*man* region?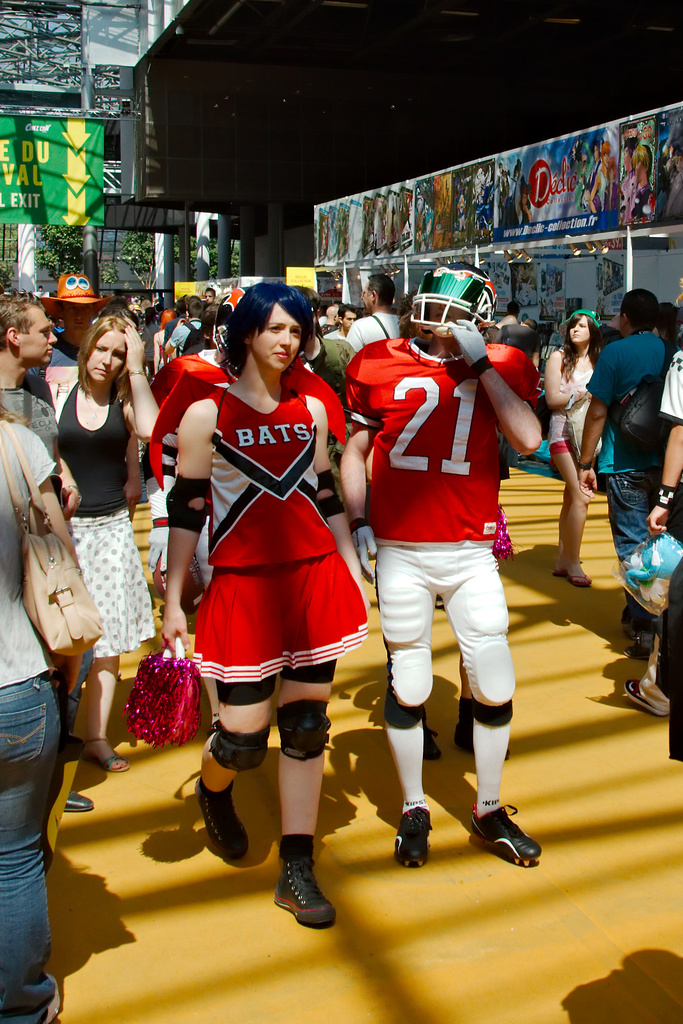
box(335, 255, 543, 870)
